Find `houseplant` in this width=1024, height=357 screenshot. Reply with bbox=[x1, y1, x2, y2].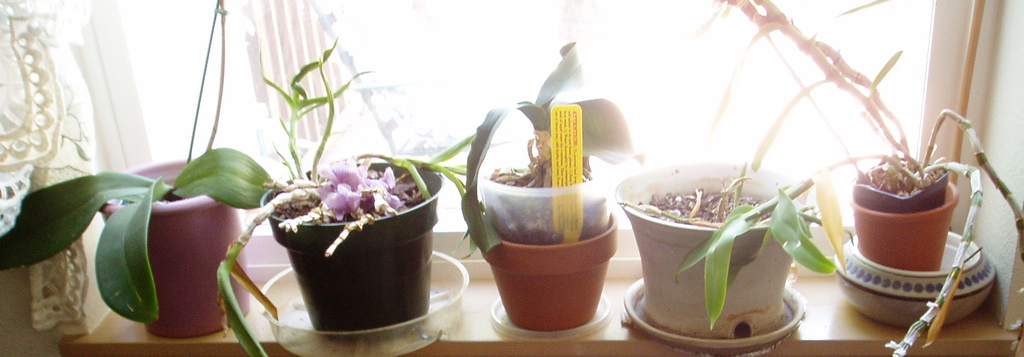
bbox=[0, 0, 289, 338].
